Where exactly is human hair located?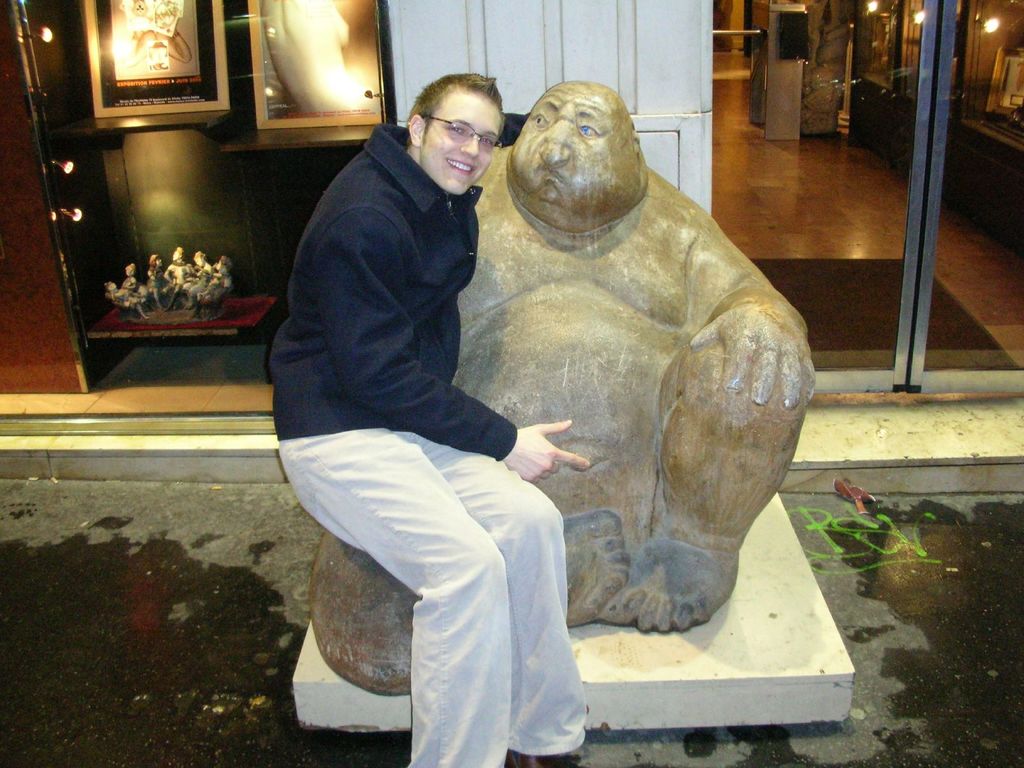
Its bounding box is box=[404, 65, 507, 150].
